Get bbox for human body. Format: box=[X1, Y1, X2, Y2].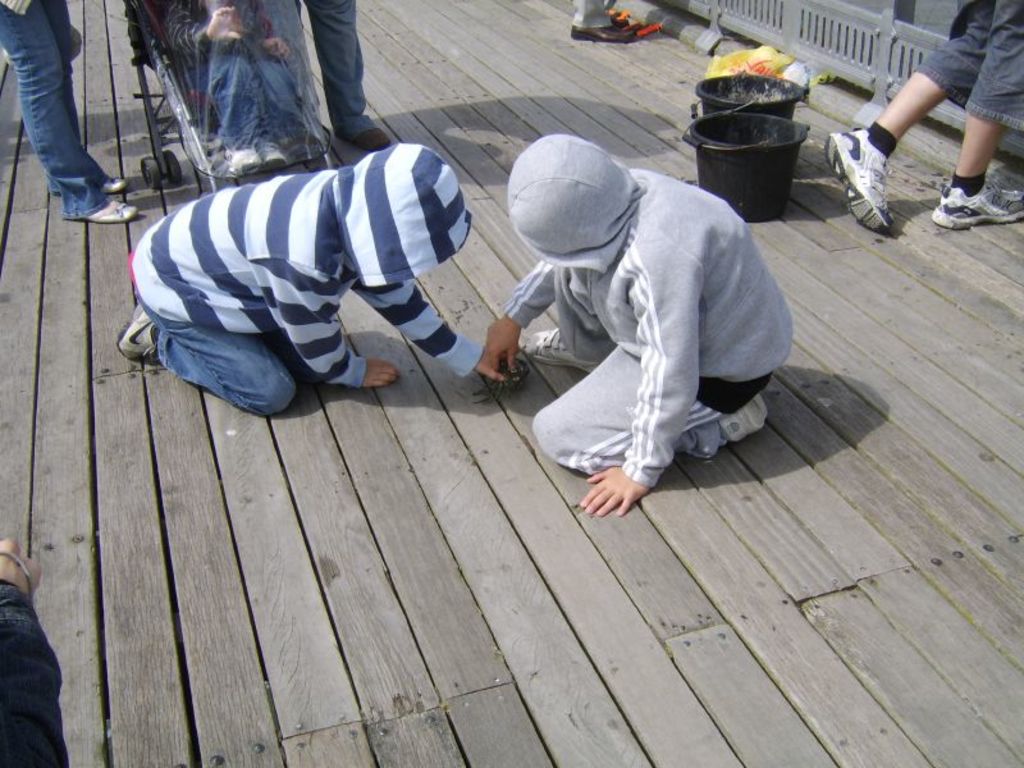
box=[133, 137, 507, 419].
